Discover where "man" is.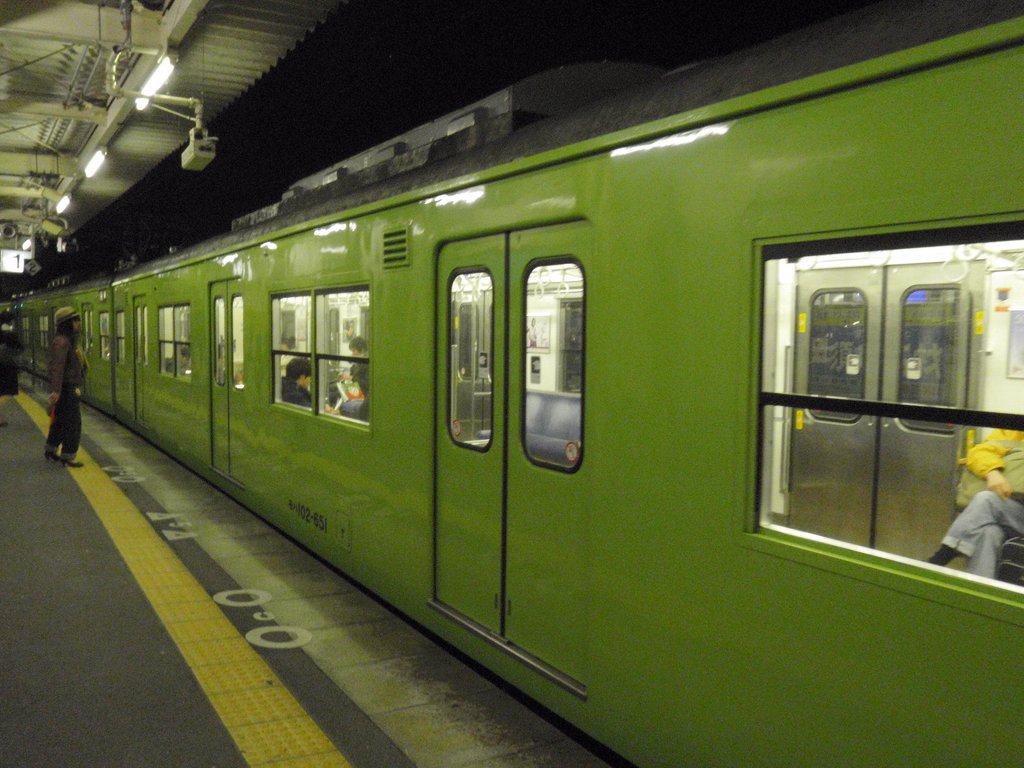
Discovered at locate(928, 428, 1023, 582).
